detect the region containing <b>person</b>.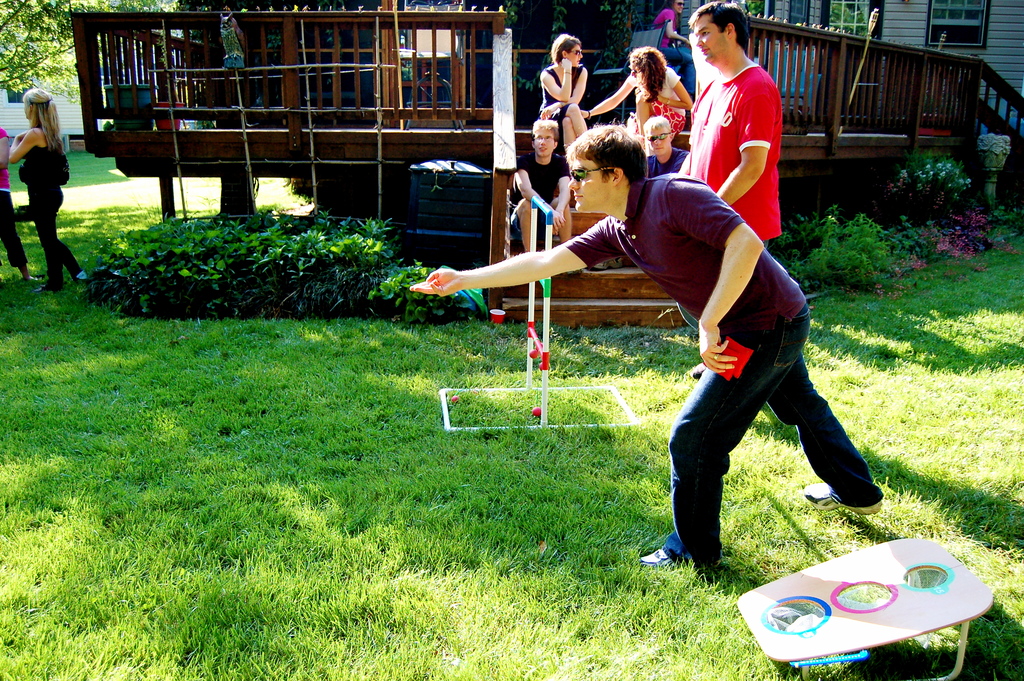
(674, 0, 783, 380).
